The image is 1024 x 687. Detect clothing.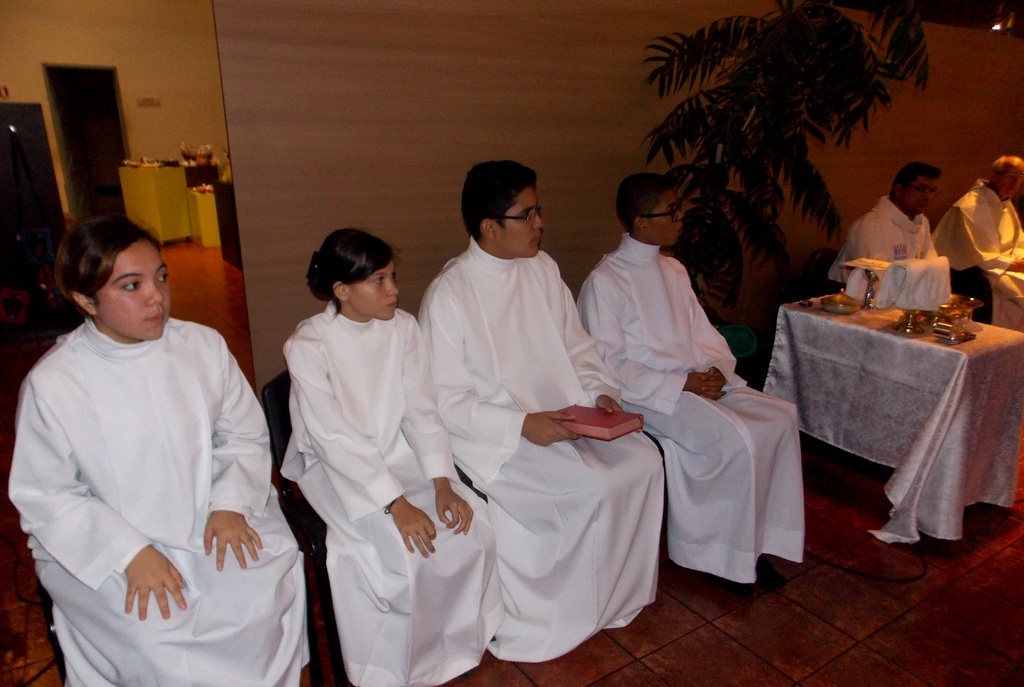
Detection: 574 233 805 588.
